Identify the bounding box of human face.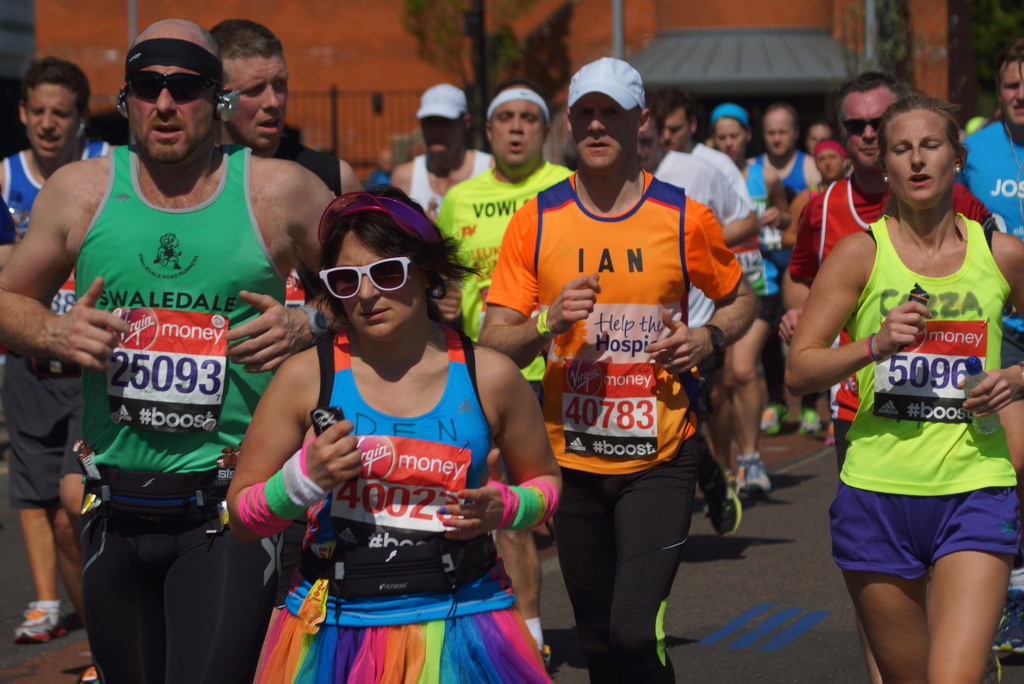
(815,142,847,179).
